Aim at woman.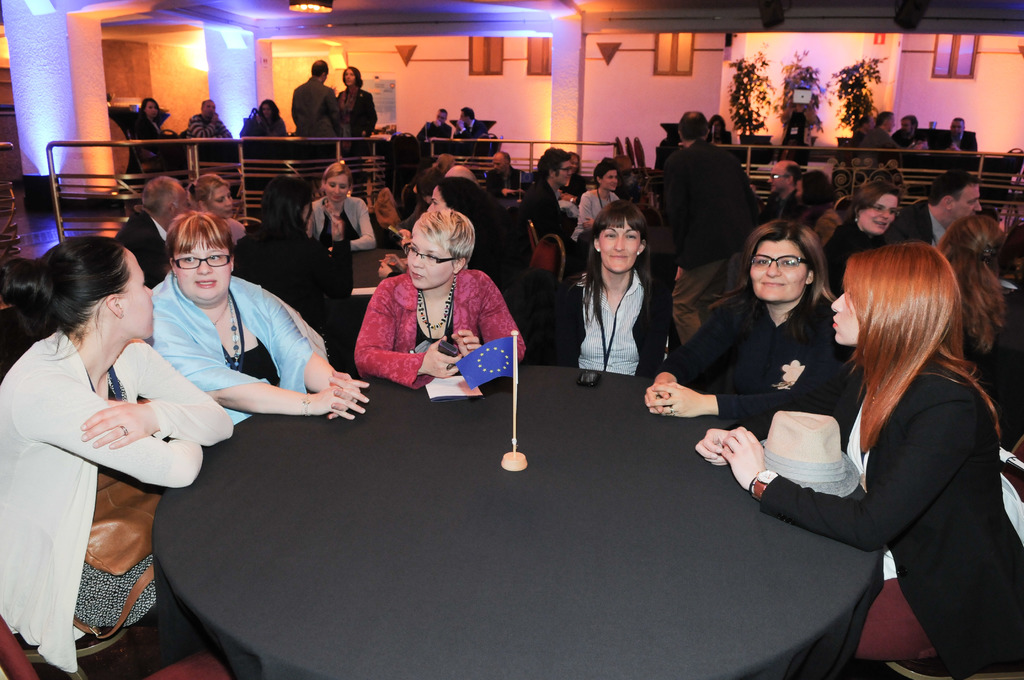
Aimed at 150,211,373,424.
